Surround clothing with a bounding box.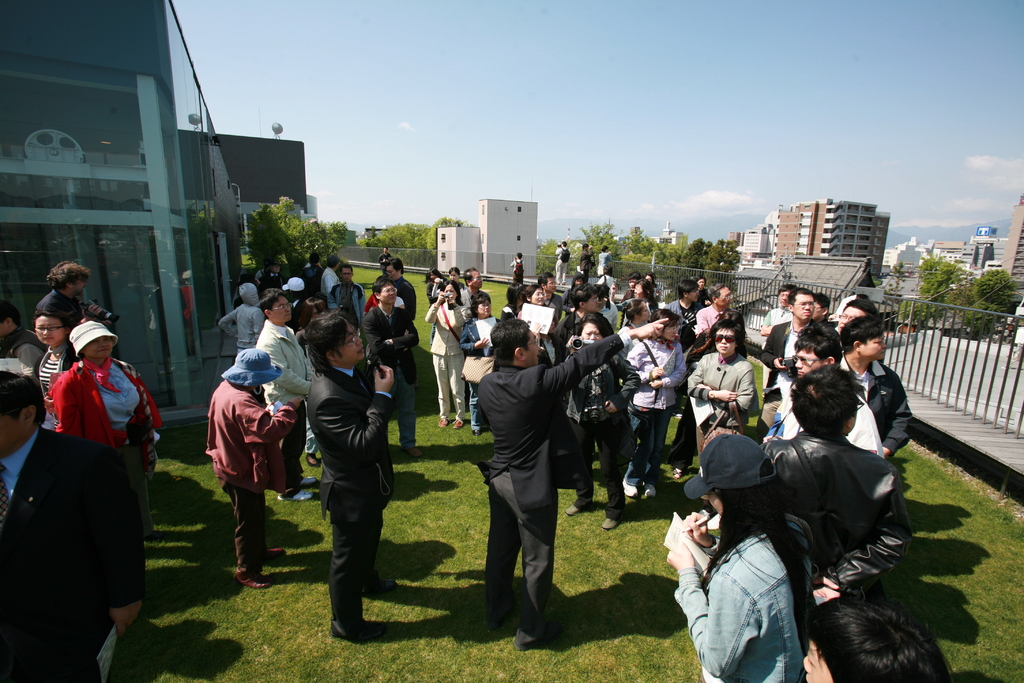
(left=276, top=276, right=307, bottom=298).
